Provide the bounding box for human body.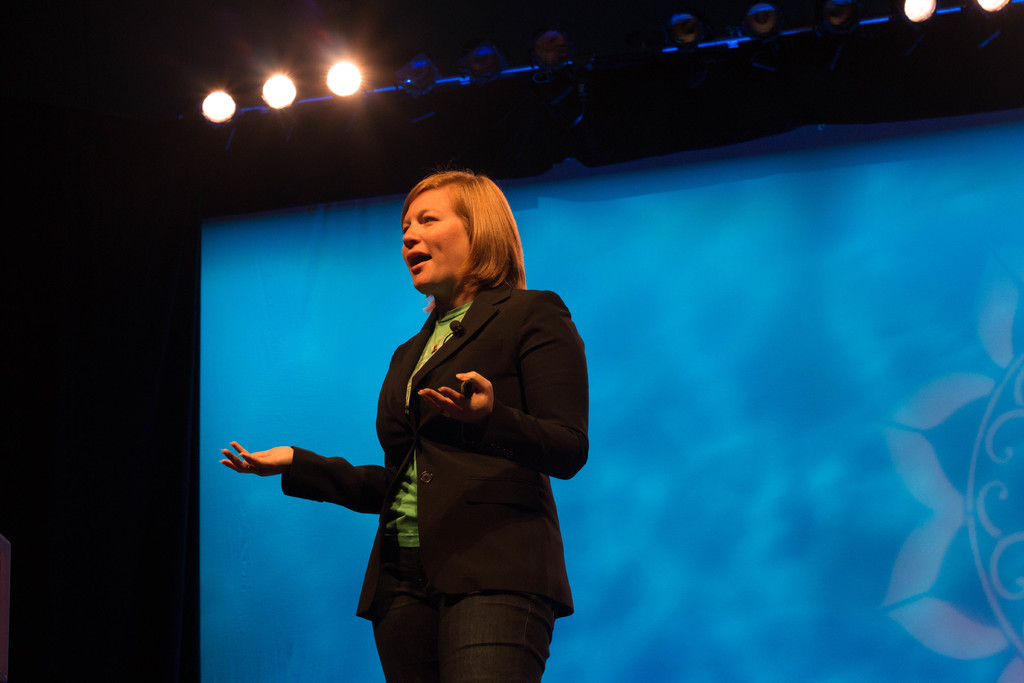
locate(306, 179, 591, 682).
